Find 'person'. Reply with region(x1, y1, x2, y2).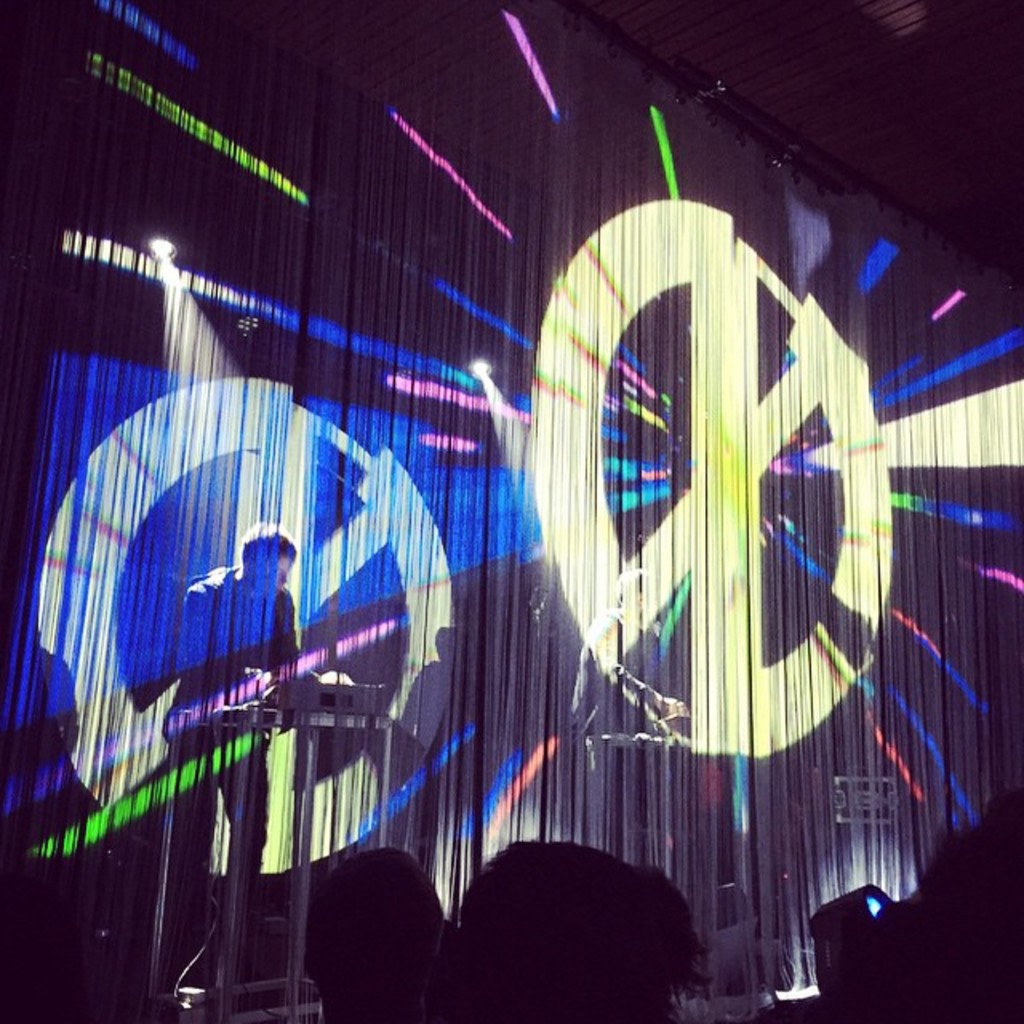
region(174, 523, 315, 989).
